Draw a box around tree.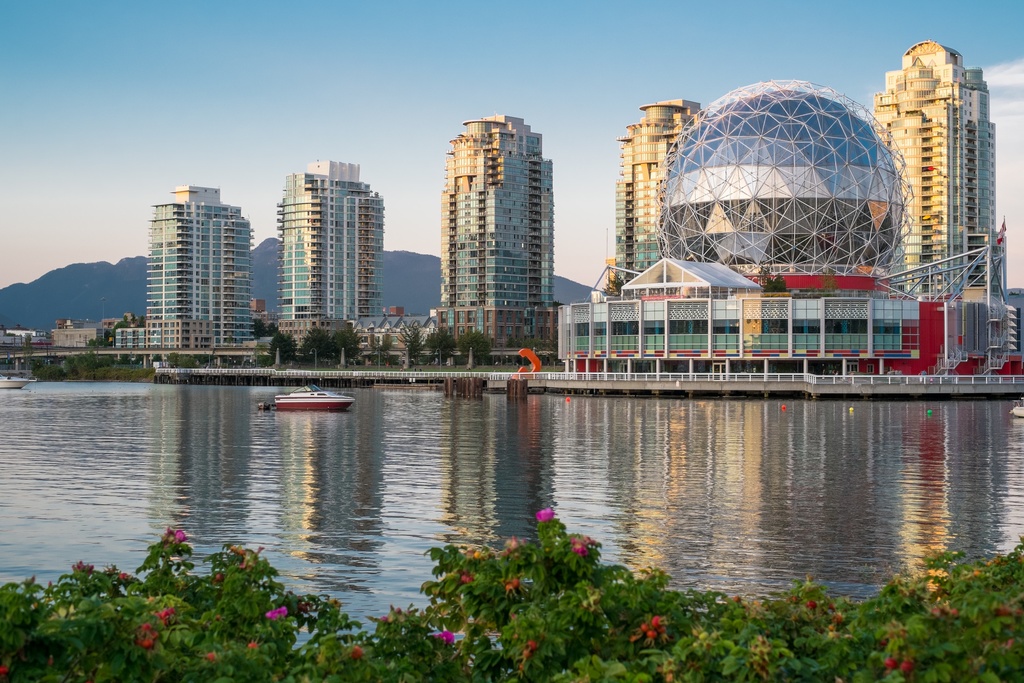
crop(260, 329, 295, 364).
